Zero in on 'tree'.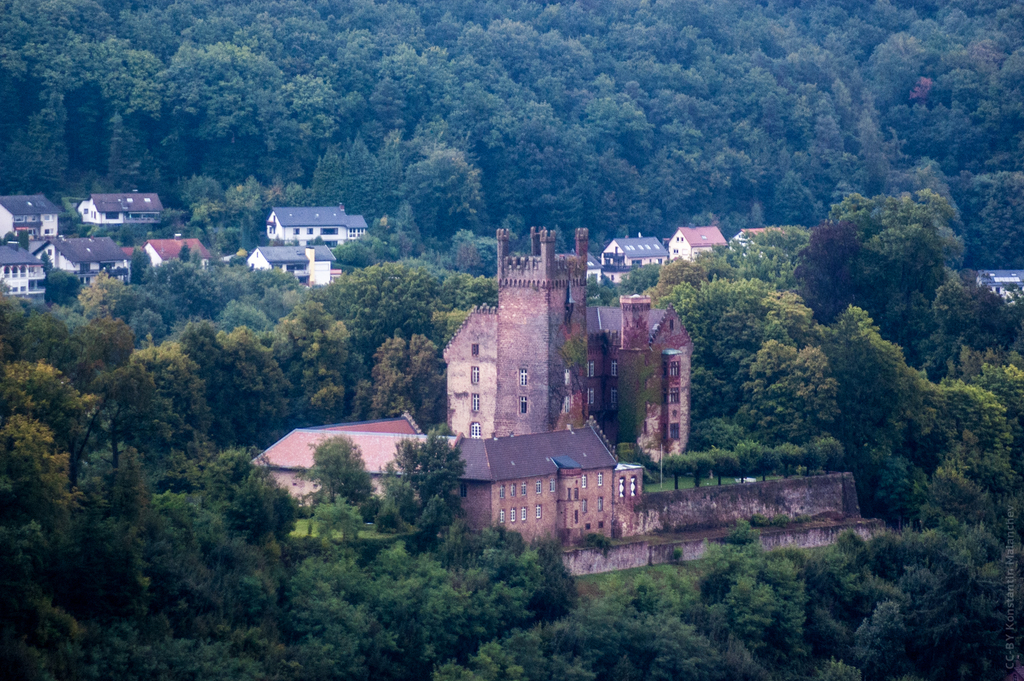
Zeroed in: <region>726, 243, 793, 275</region>.
